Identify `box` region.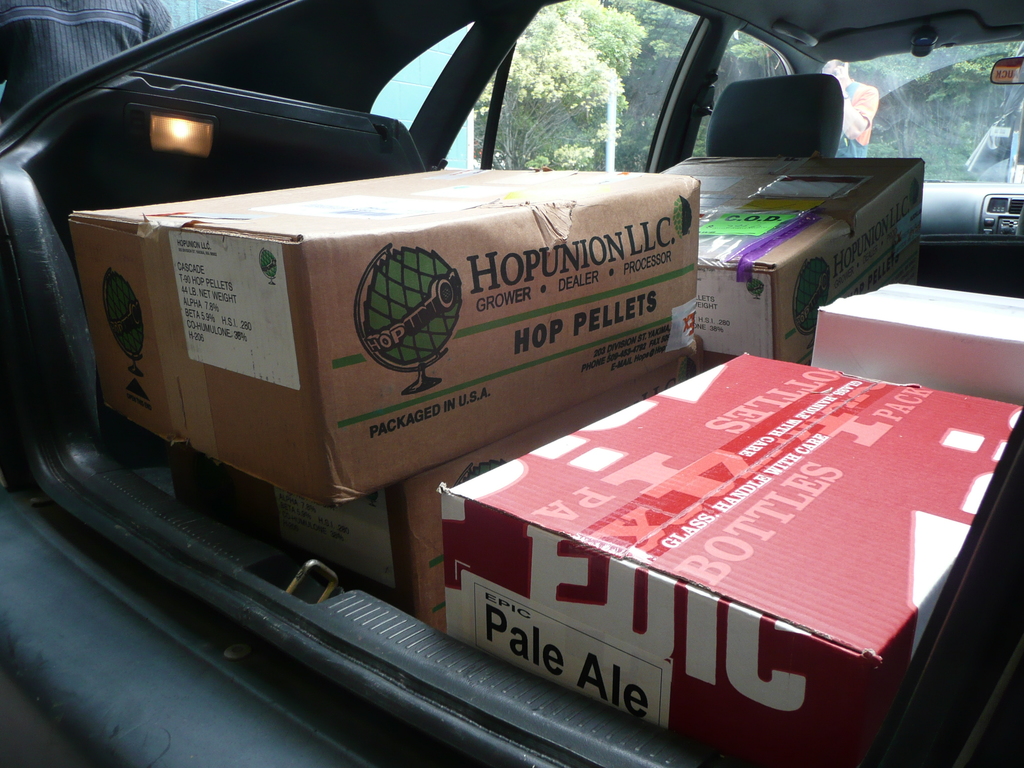
Region: (left=406, top=351, right=1007, bottom=756).
